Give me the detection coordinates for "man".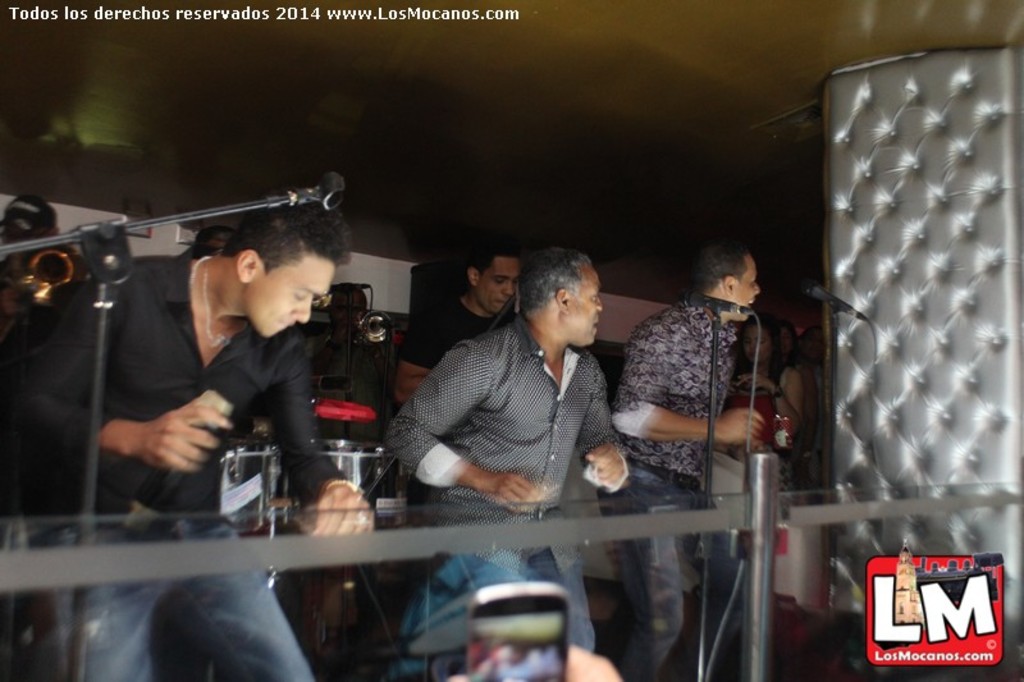
(left=593, top=235, right=765, bottom=677).
